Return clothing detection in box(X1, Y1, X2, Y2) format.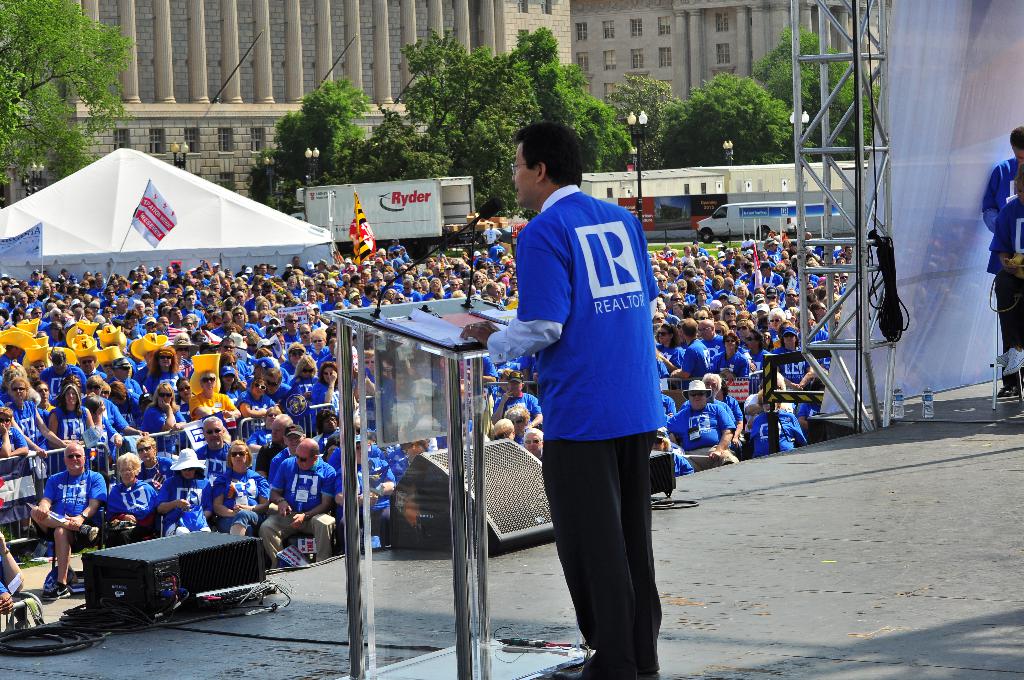
box(143, 394, 189, 453).
